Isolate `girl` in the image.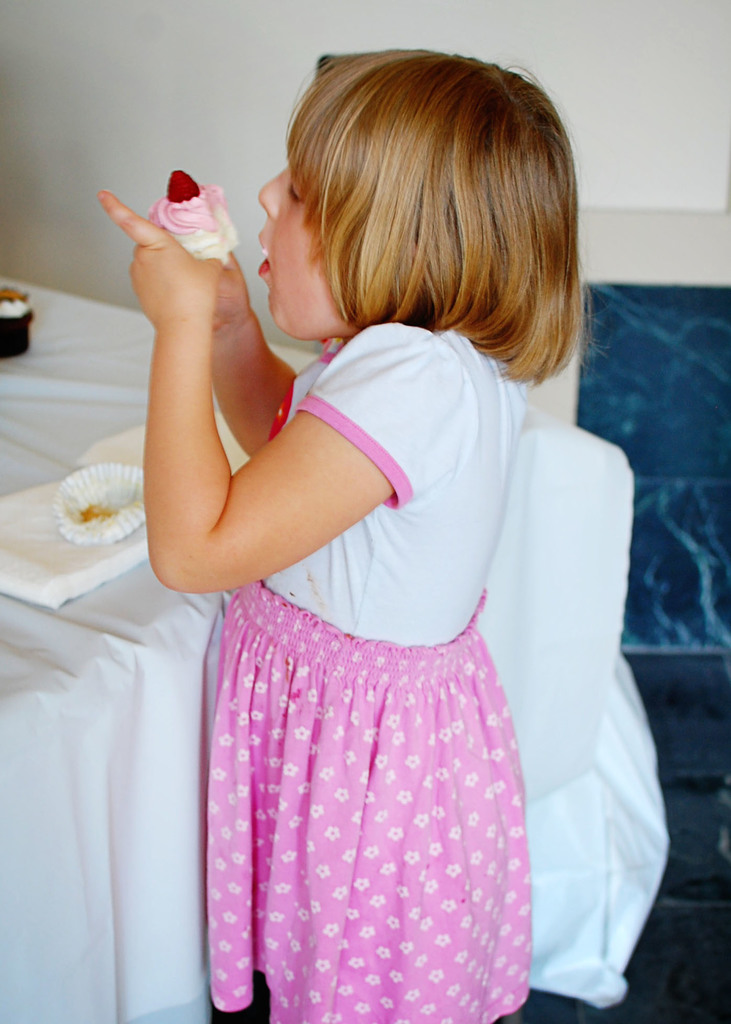
Isolated region: BBox(98, 43, 574, 1023).
